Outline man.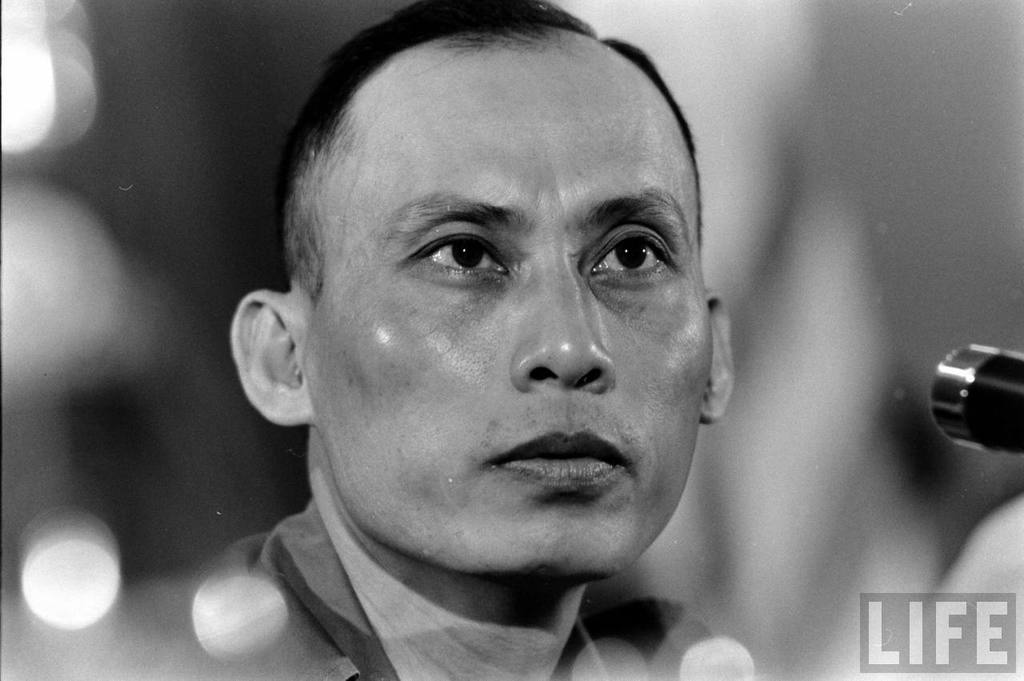
Outline: <box>137,21,867,680</box>.
